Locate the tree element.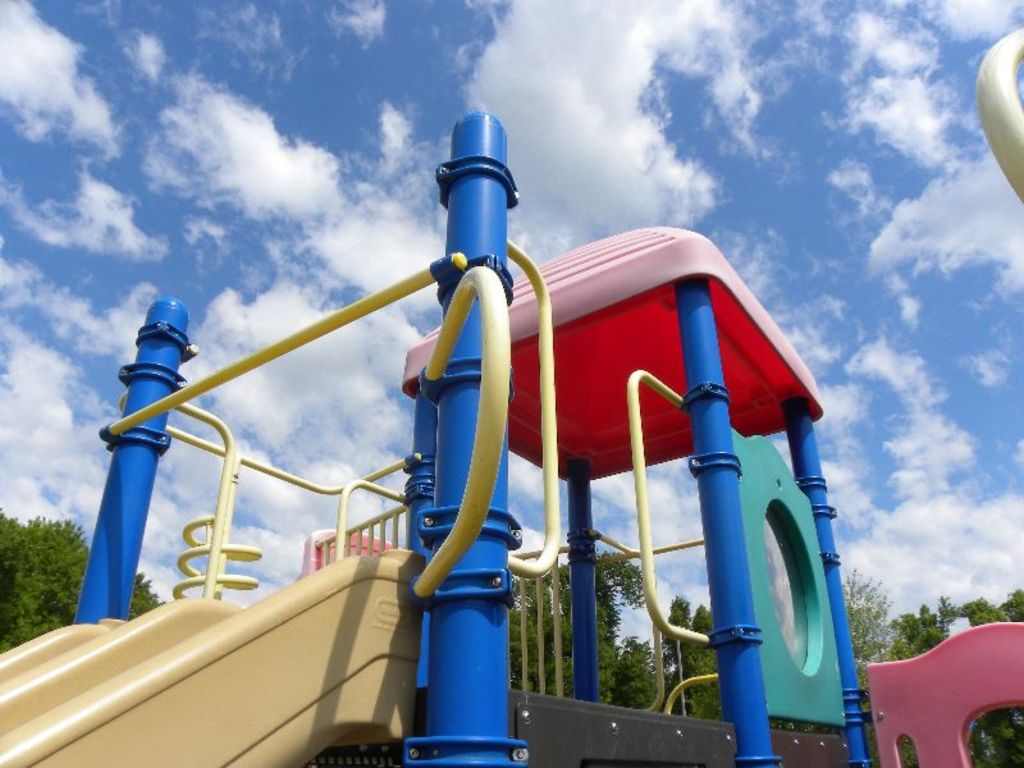
Element bbox: box=[516, 541, 622, 742].
